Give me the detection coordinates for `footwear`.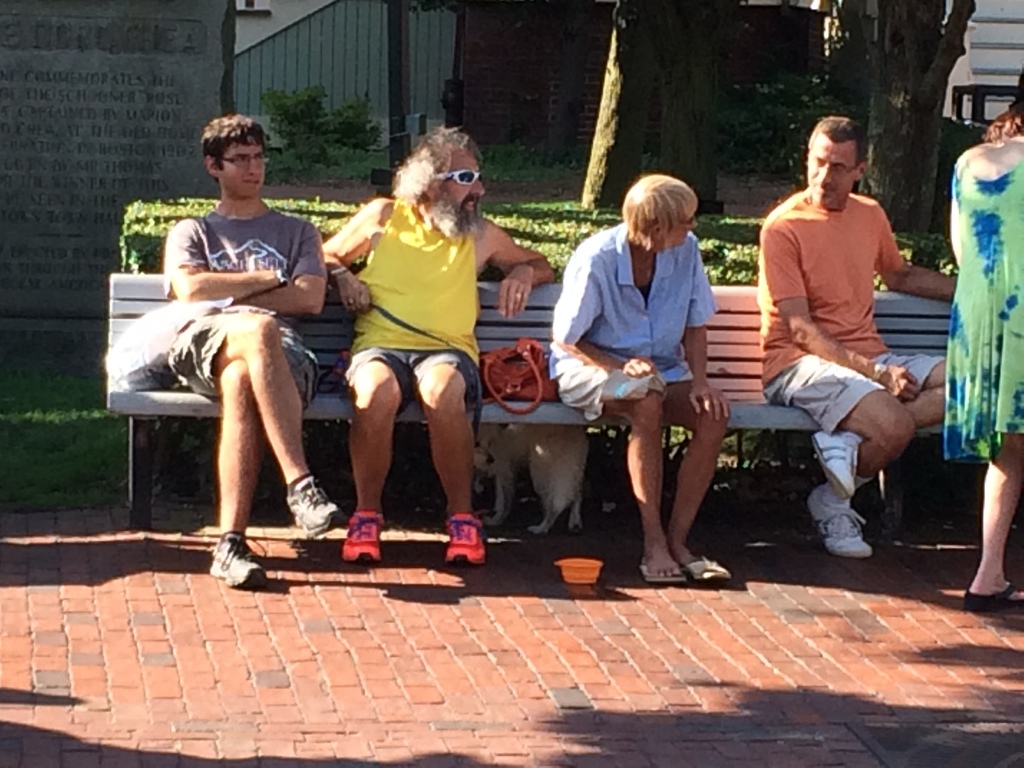
(left=445, top=511, right=486, bottom=566).
